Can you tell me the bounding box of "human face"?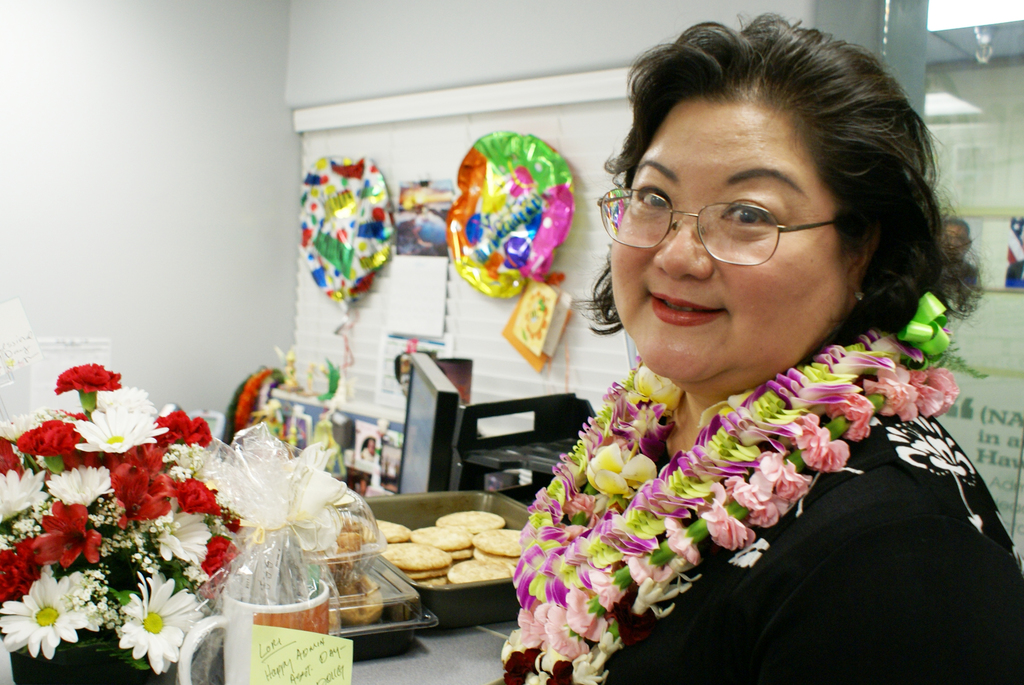
rect(946, 225, 968, 255).
